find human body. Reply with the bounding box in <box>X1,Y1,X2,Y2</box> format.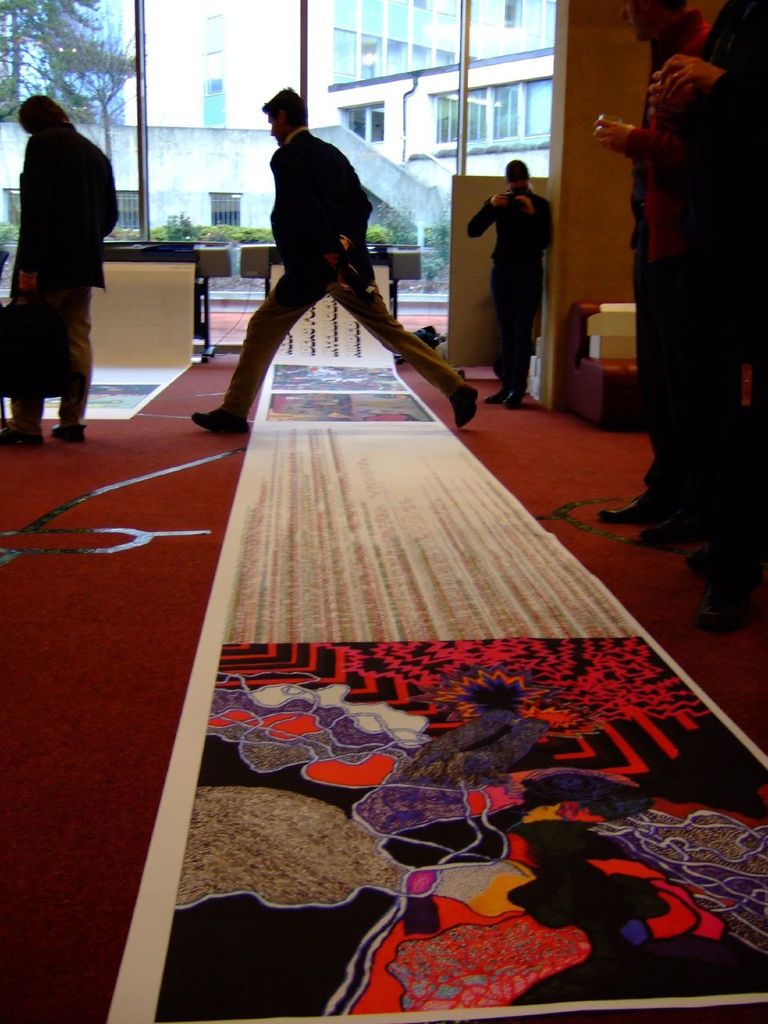
<box>0,90,115,449</box>.
